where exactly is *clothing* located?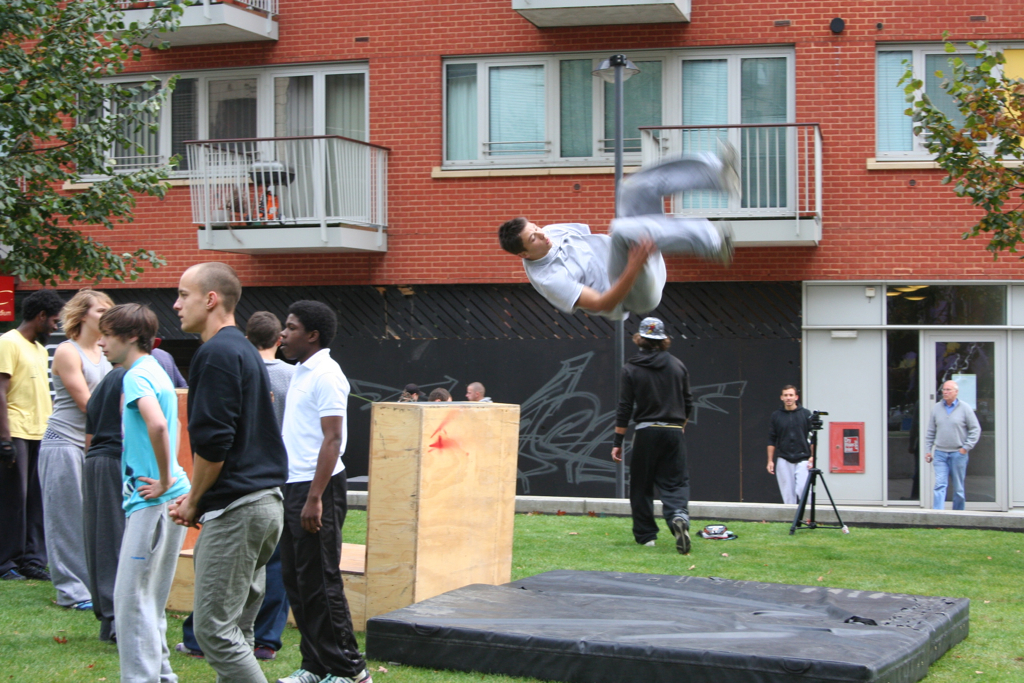
Its bounding box is select_region(147, 346, 195, 390).
